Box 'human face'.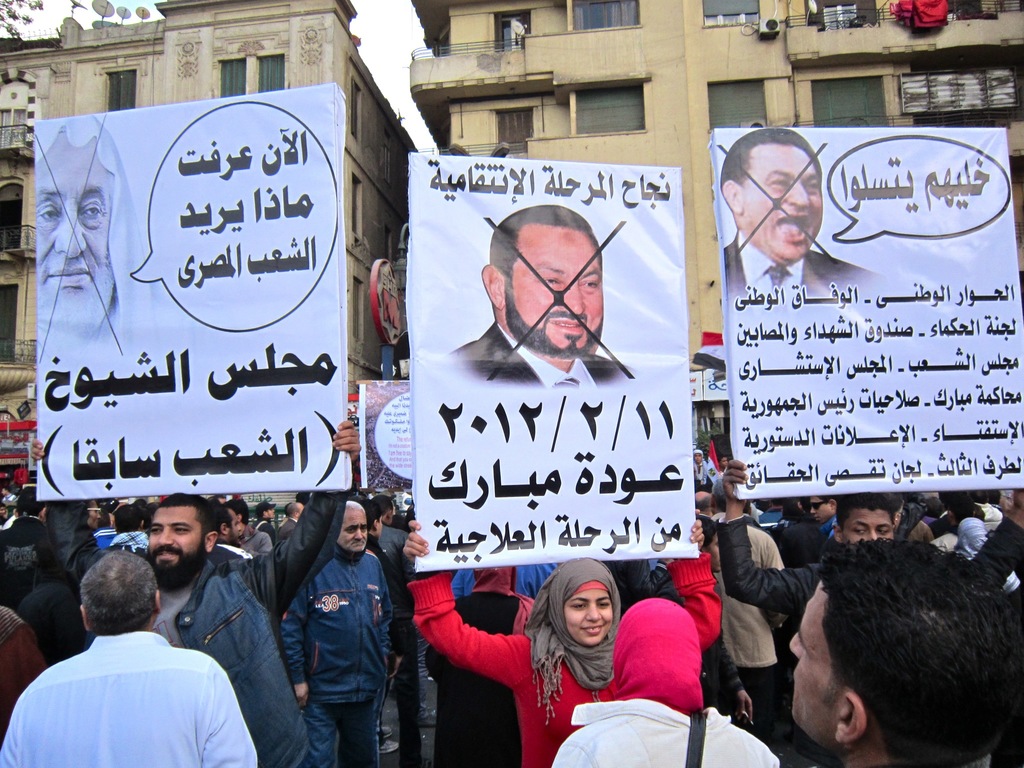
(809, 495, 831, 522).
